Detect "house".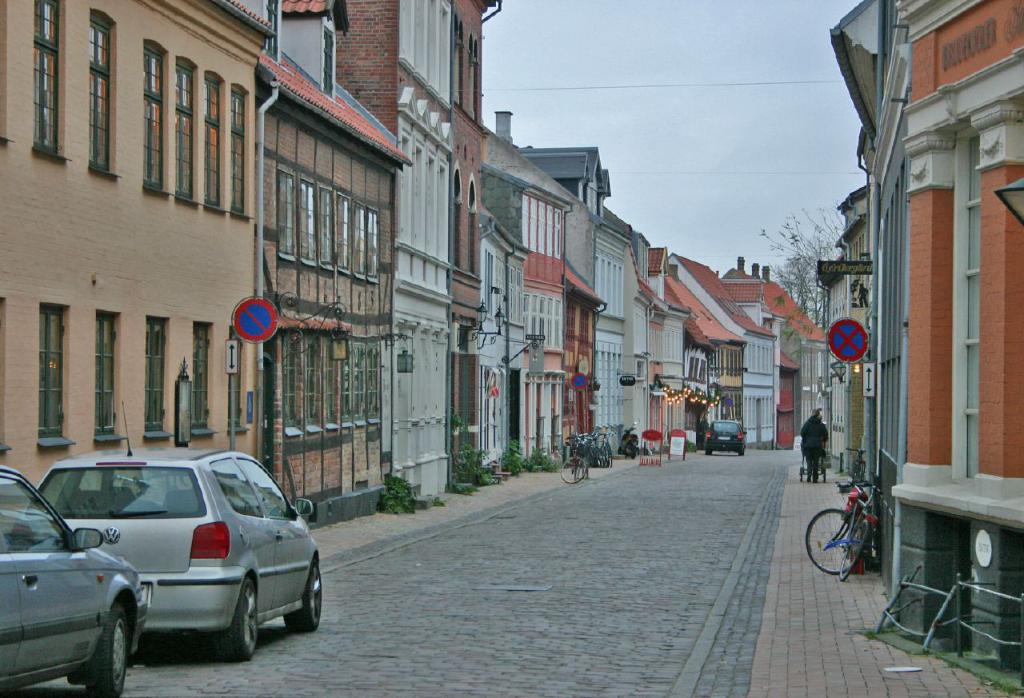
Detected at (686, 285, 706, 465).
